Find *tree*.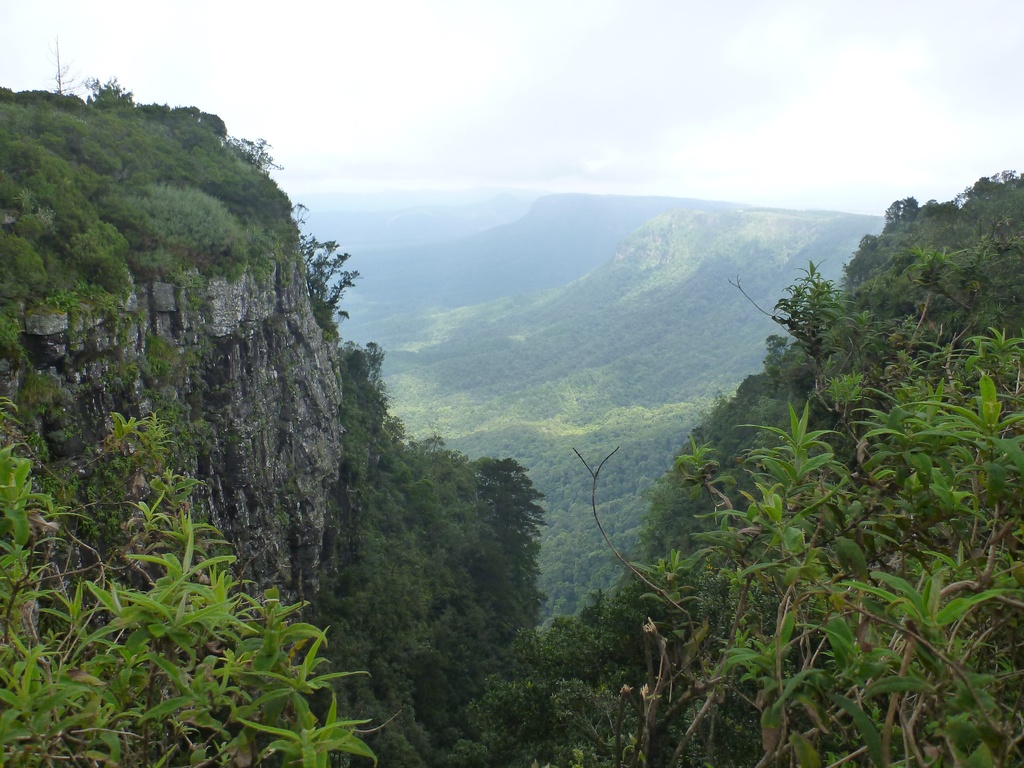
763 333 787 390.
